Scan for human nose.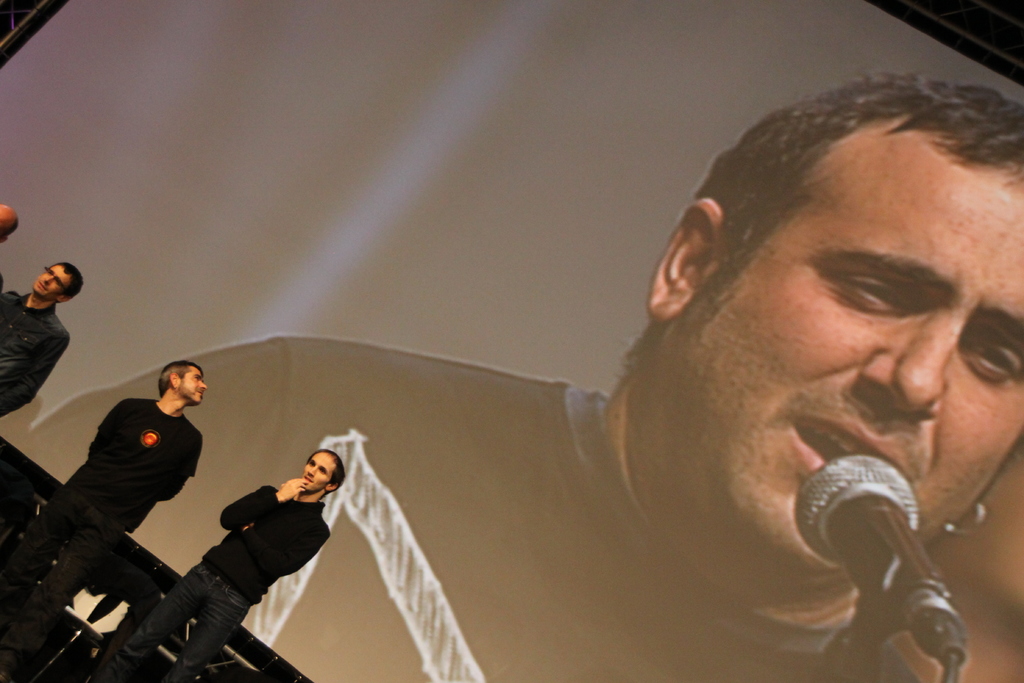
Scan result: rect(198, 381, 207, 391).
